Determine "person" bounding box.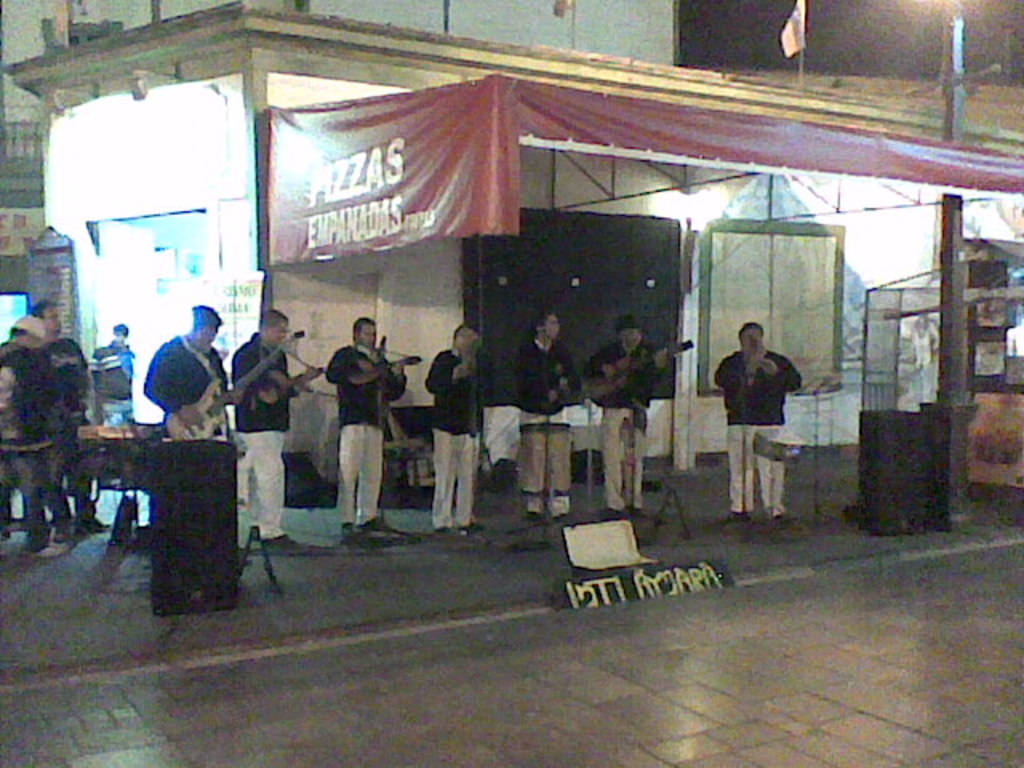
Determined: Rect(229, 304, 298, 546).
